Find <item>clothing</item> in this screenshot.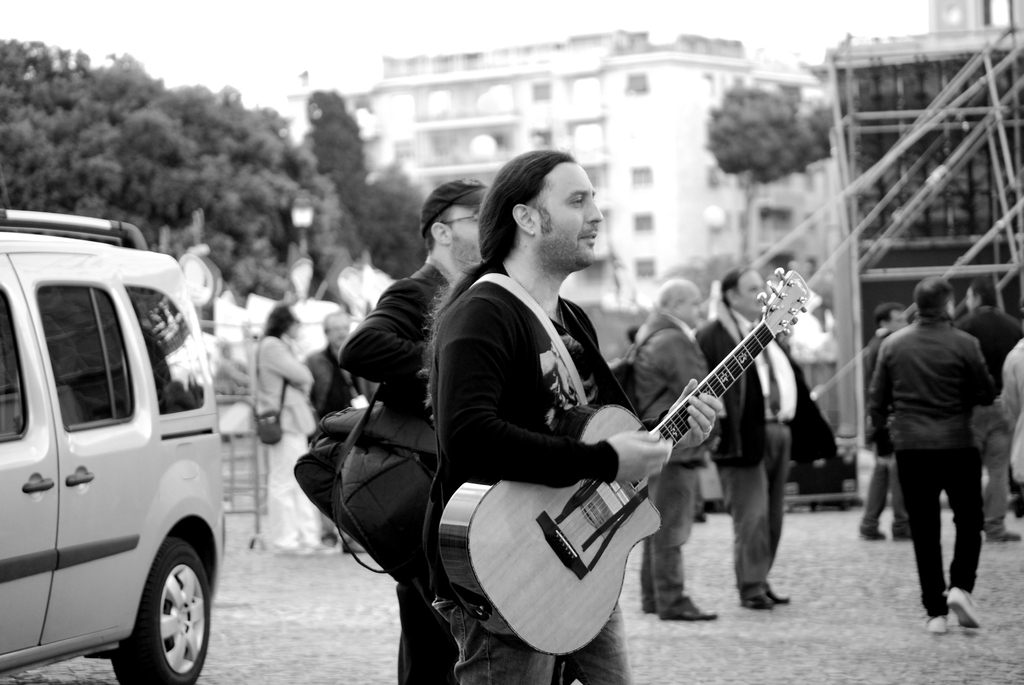
The bounding box for <item>clothing</item> is BBox(696, 315, 835, 603).
